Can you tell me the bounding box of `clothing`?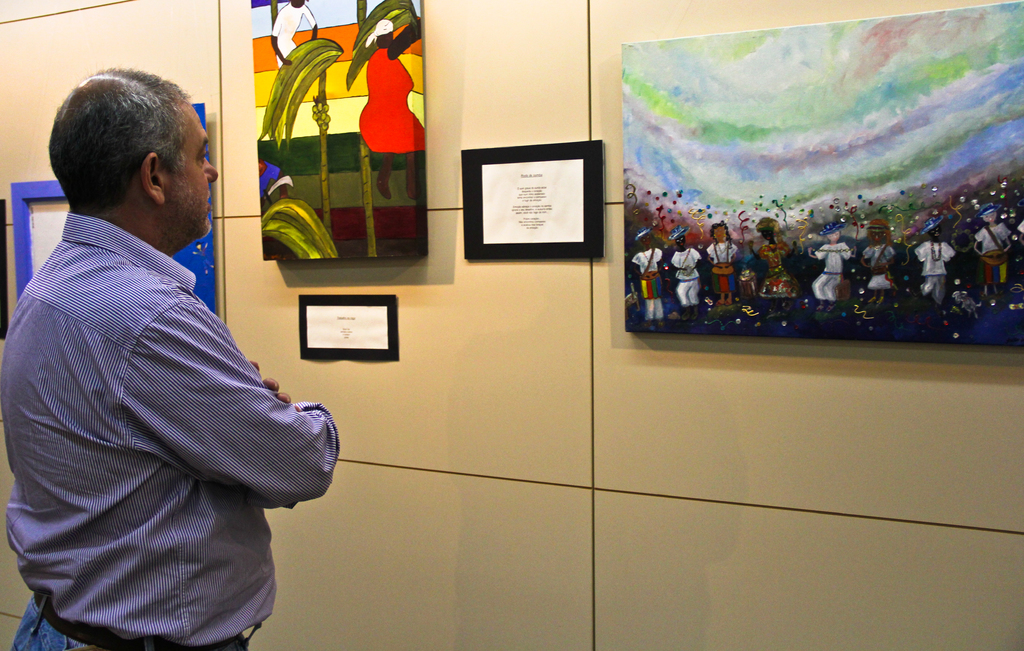
906/238/941/299.
